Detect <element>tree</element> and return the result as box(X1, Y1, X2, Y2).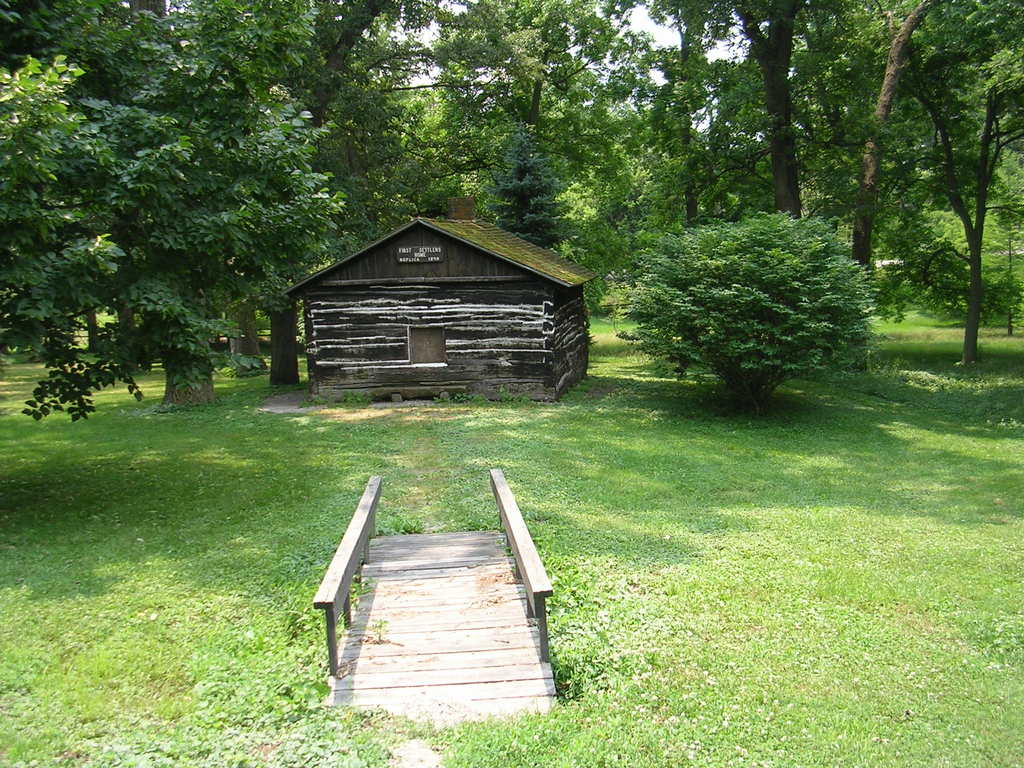
box(684, 0, 838, 235).
